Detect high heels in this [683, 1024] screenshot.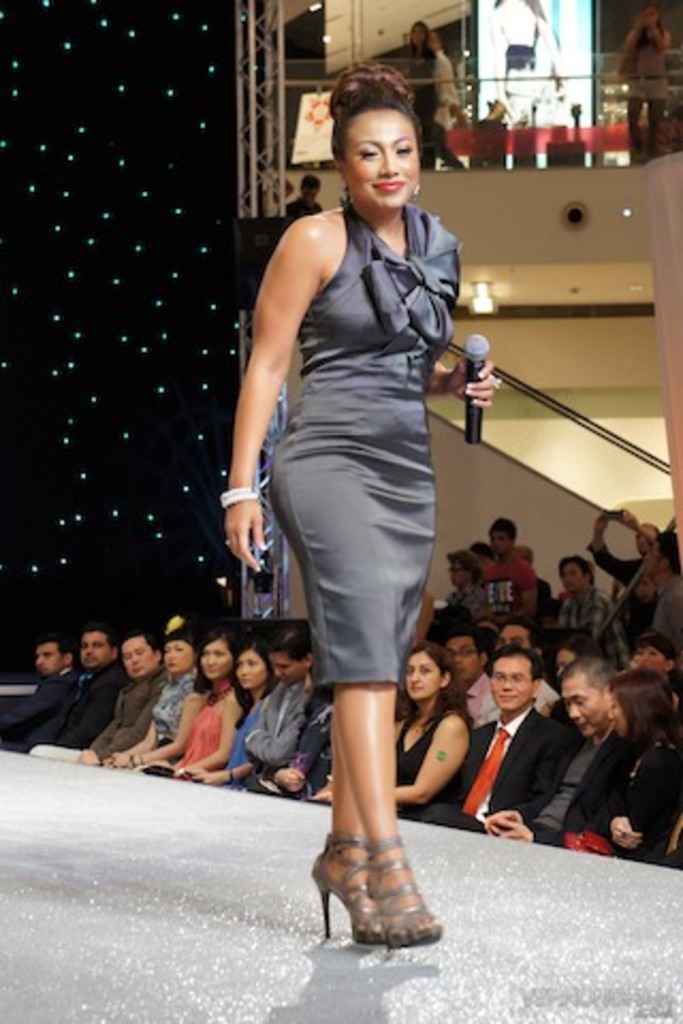
Detection: crop(307, 828, 386, 943).
